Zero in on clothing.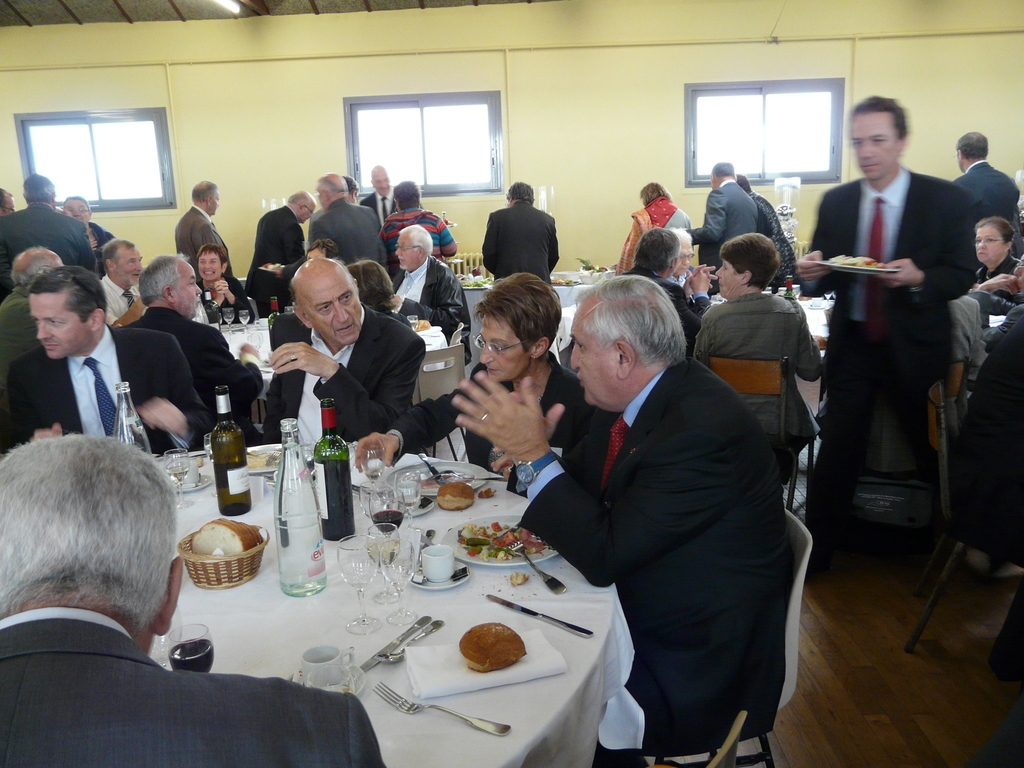
Zeroed in: region(948, 293, 986, 397).
